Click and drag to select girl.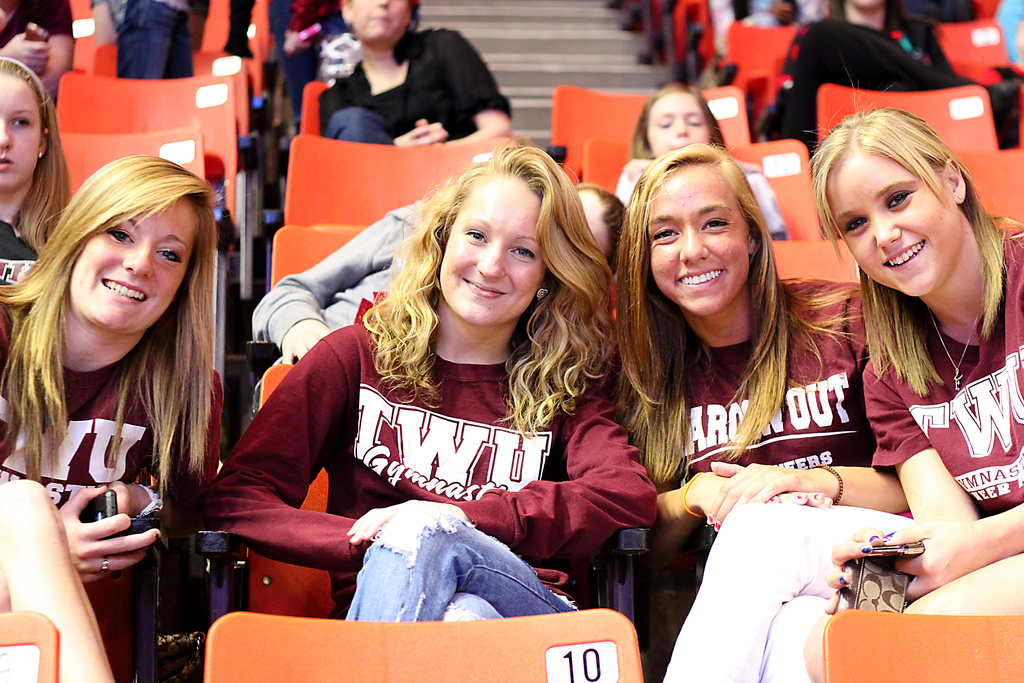
Selection: (left=314, top=0, right=521, bottom=144).
